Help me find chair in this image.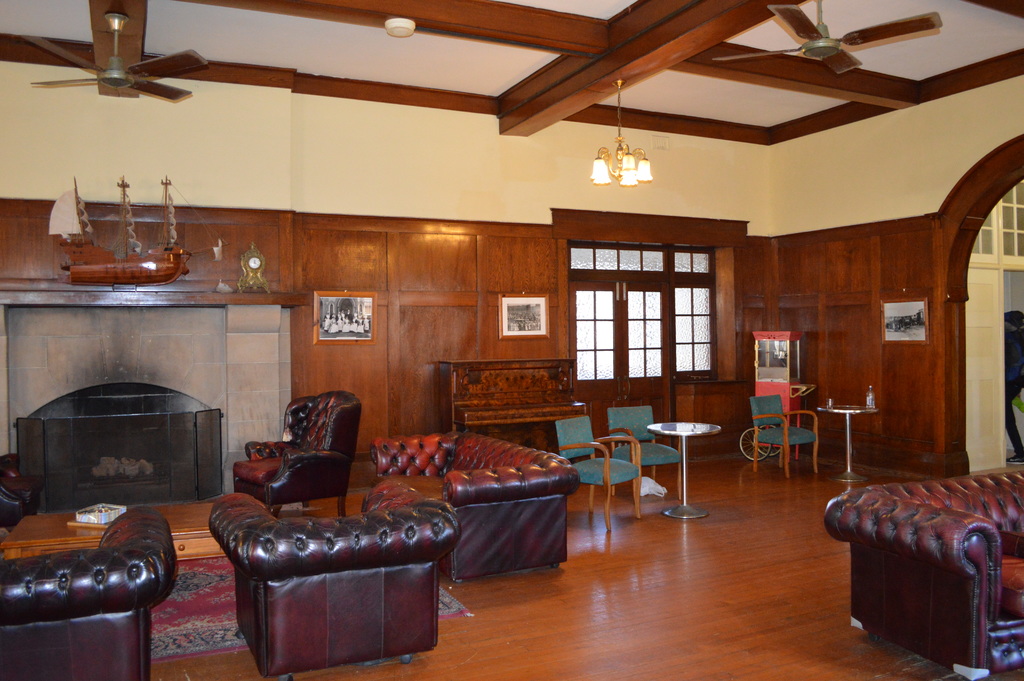
Found it: rect(605, 406, 684, 512).
